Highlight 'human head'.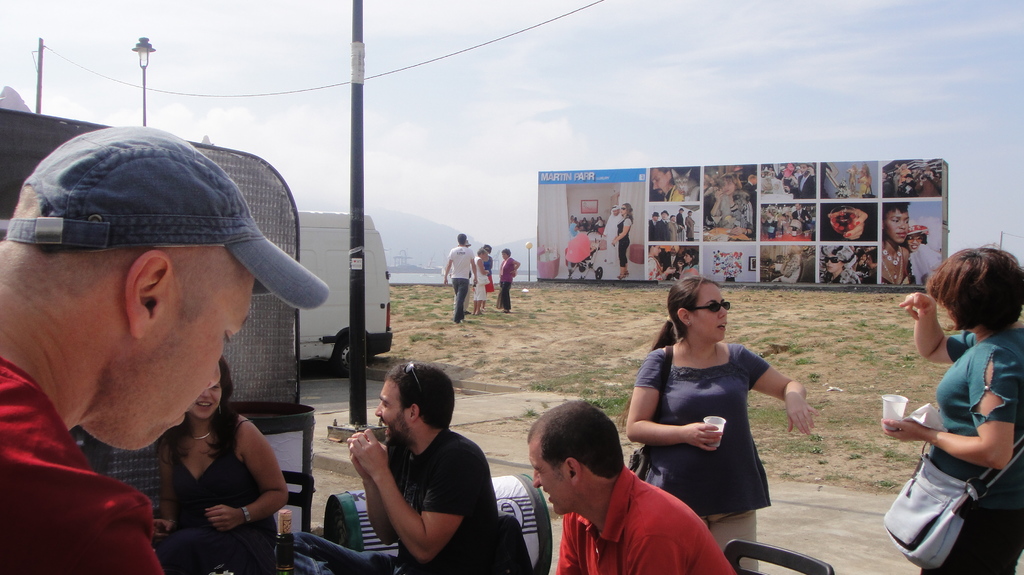
Highlighted region: (483,244,494,254).
